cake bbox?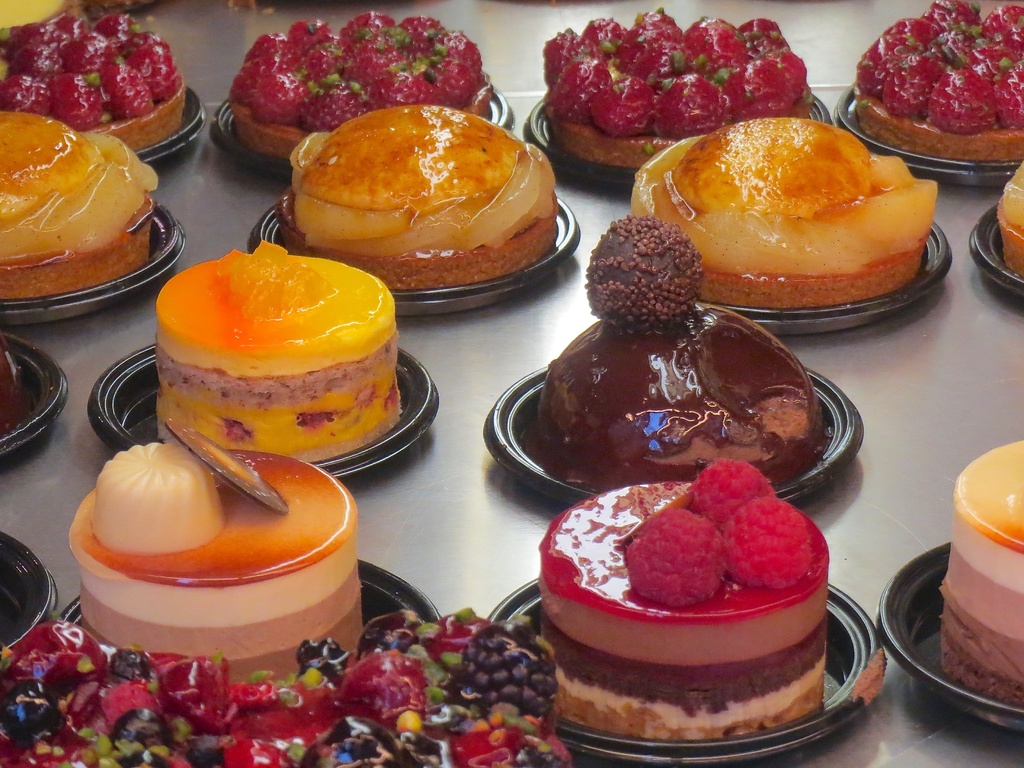
bbox(939, 438, 1023, 706)
